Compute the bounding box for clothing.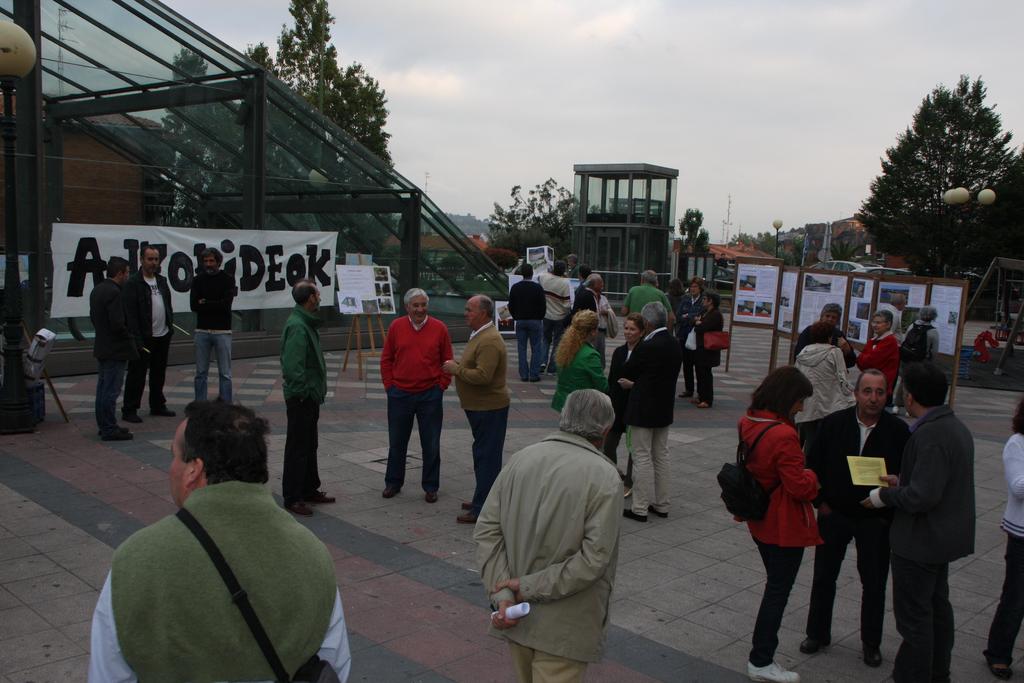
<region>793, 340, 856, 511</region>.
